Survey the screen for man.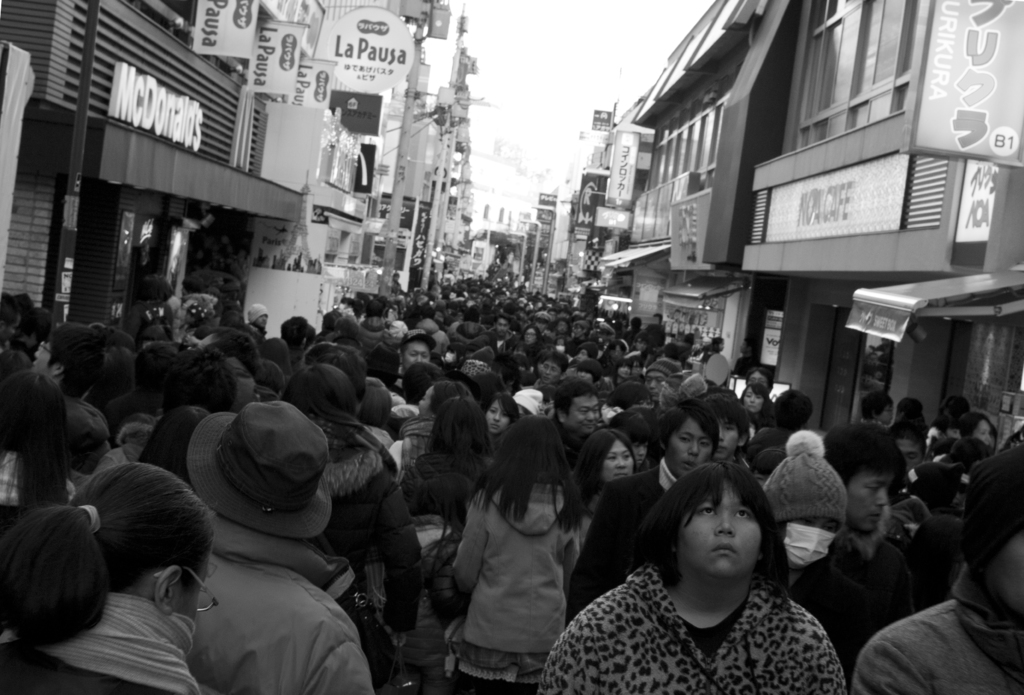
Survey found: <bbox>525, 348, 569, 387</bbox>.
